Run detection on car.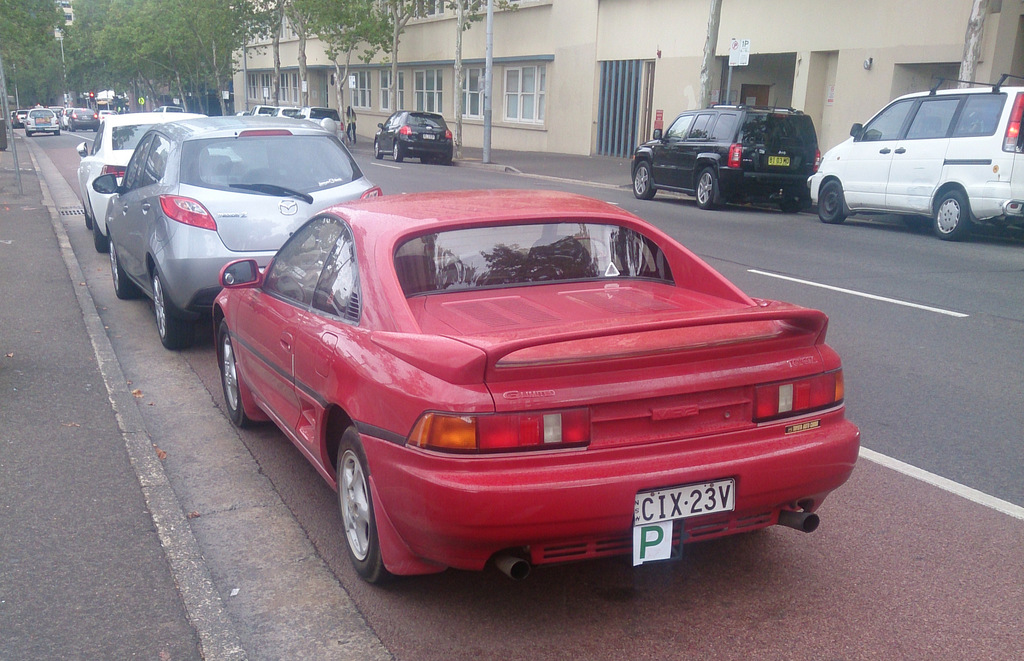
Result: select_region(806, 74, 1023, 237).
